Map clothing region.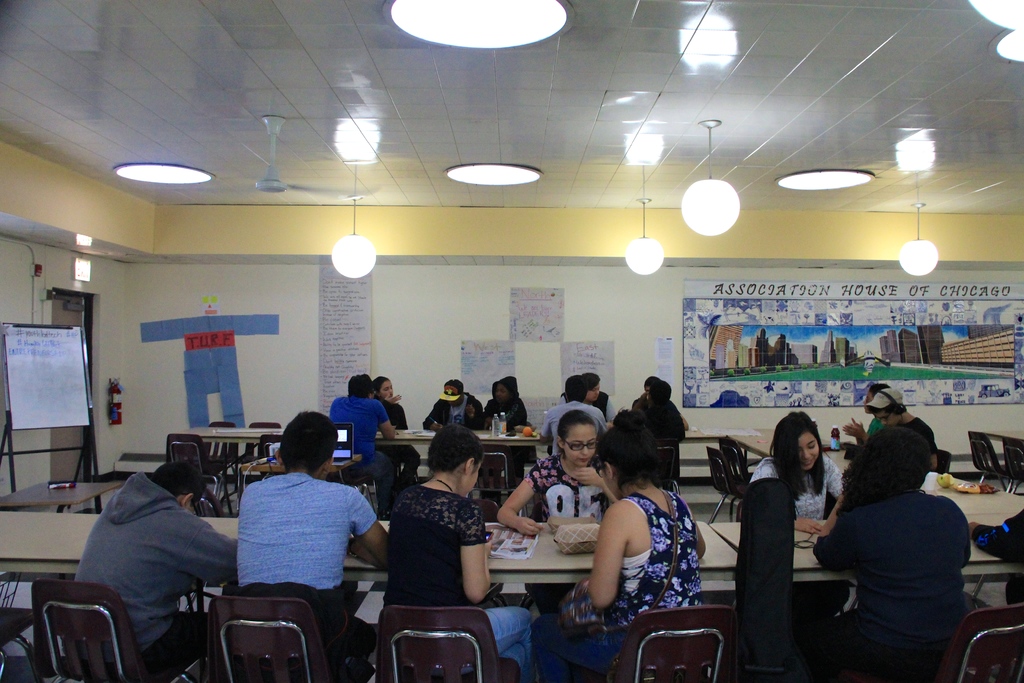
Mapped to (484,375,529,478).
